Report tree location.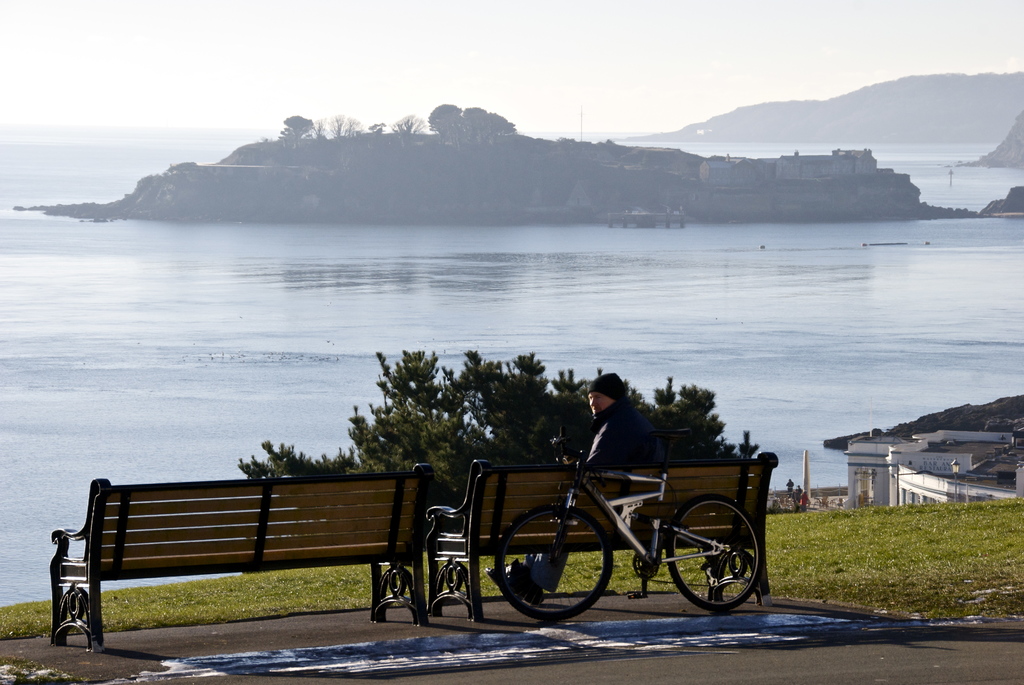
Report: (left=283, top=111, right=315, bottom=141).
